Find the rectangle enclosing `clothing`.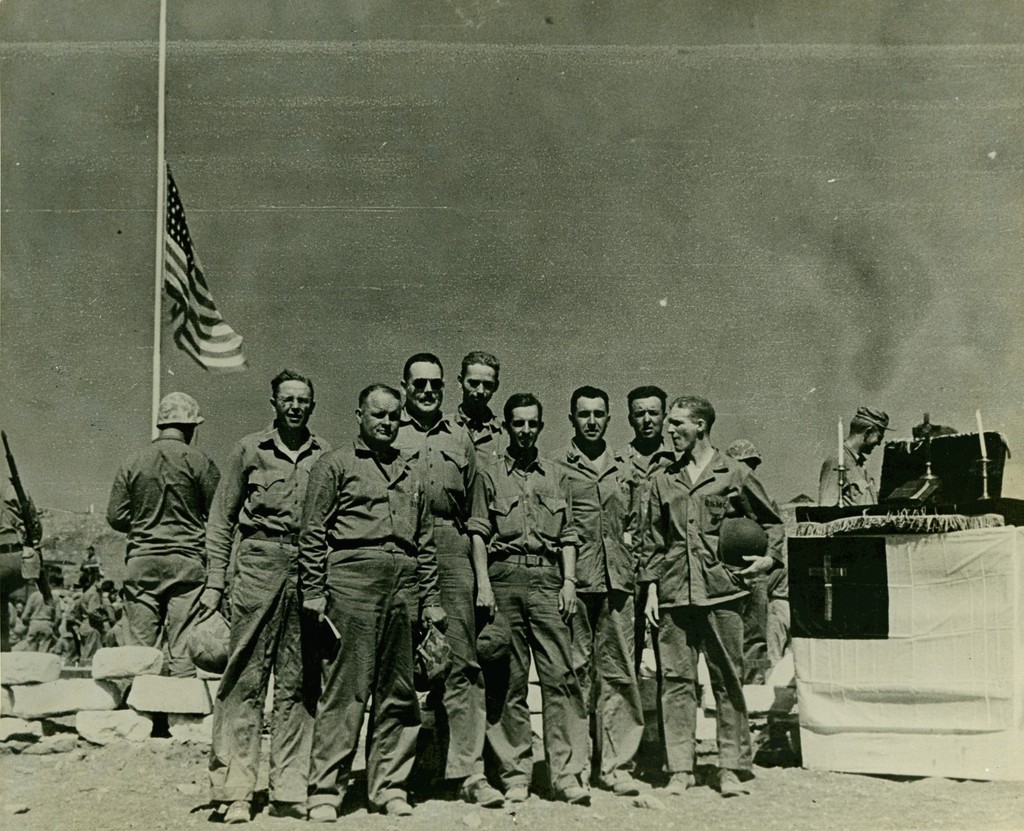
(left=543, top=436, right=642, bottom=773).
